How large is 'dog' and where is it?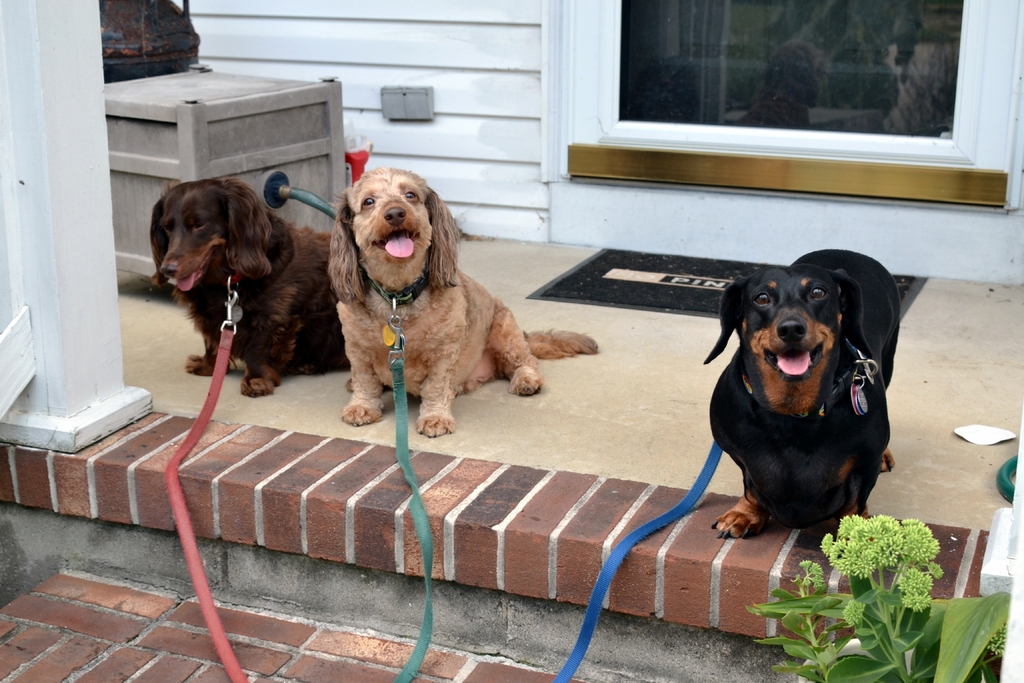
Bounding box: rect(703, 252, 902, 543).
